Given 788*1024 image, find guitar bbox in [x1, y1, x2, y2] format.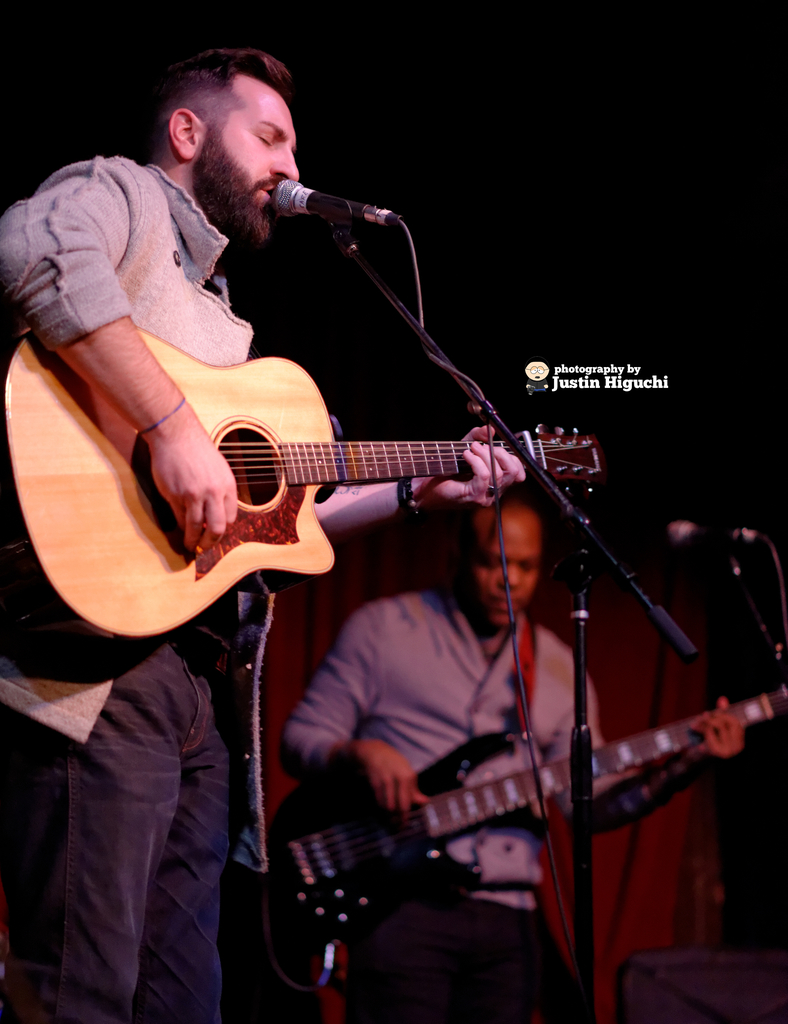
[262, 681, 787, 934].
